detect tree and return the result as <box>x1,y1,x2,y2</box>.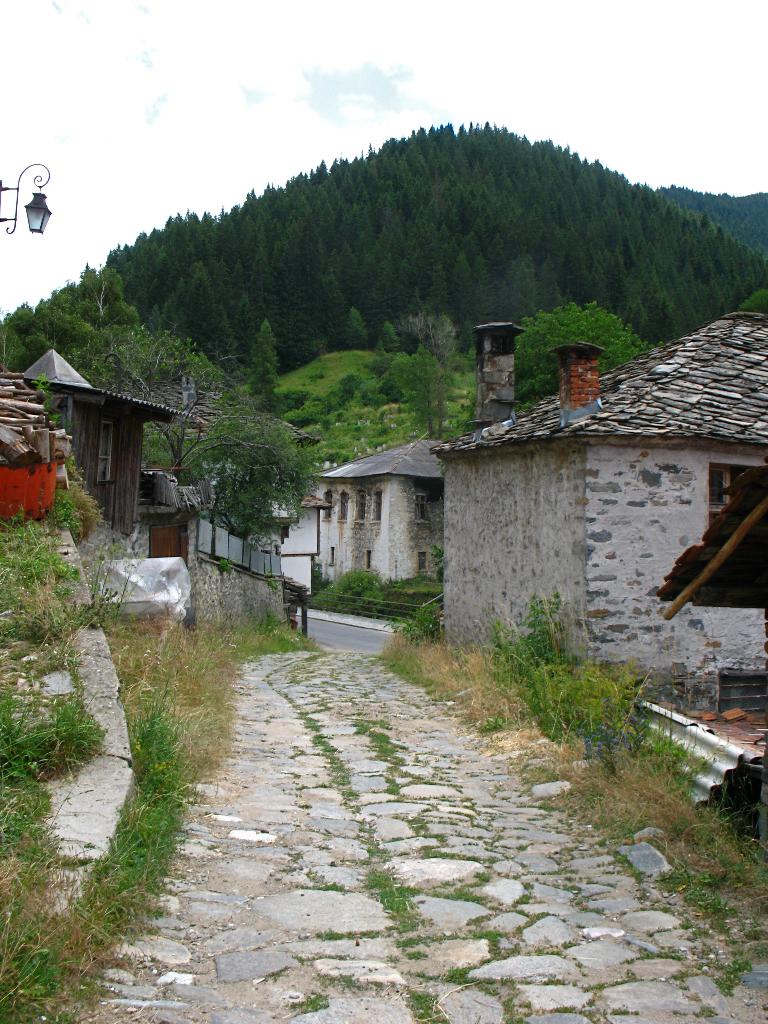
<box>641,202,719,268</box>.
